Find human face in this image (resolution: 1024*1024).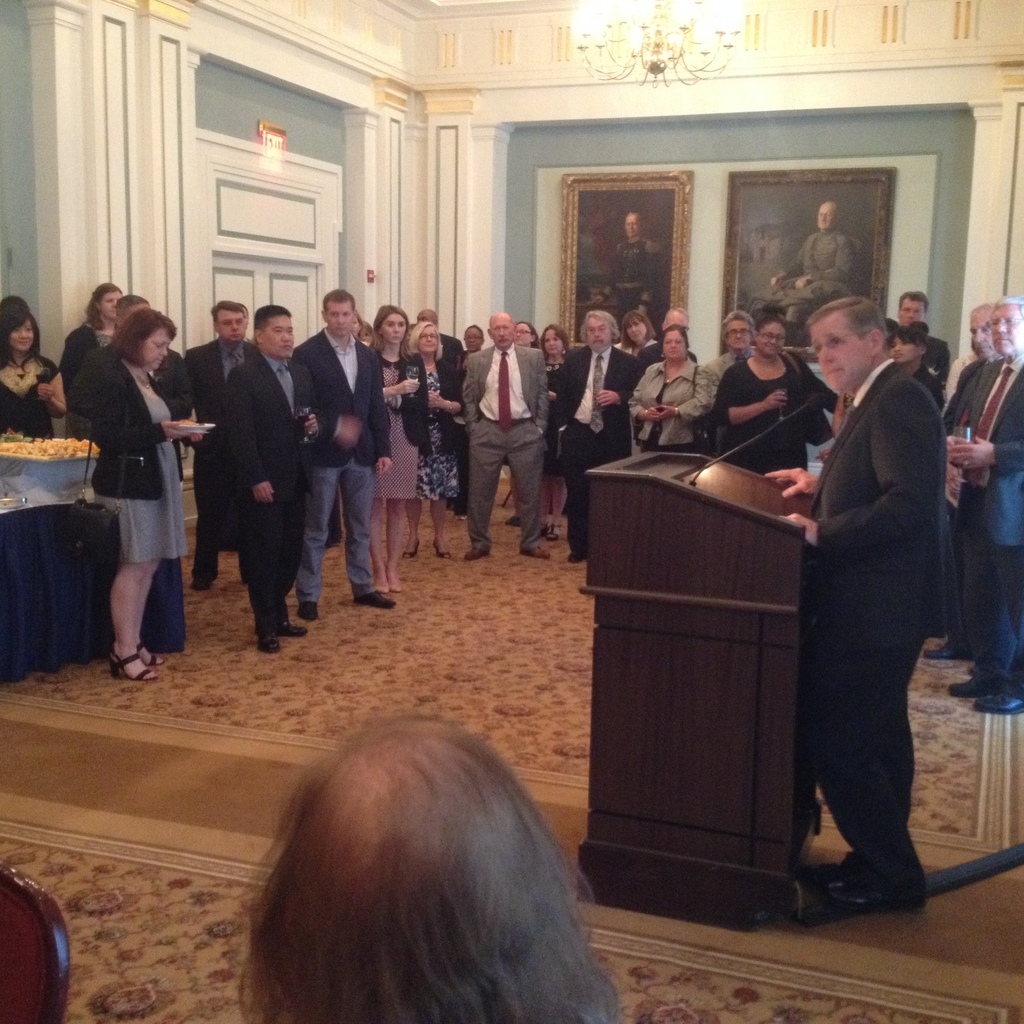
box=[321, 302, 355, 337].
